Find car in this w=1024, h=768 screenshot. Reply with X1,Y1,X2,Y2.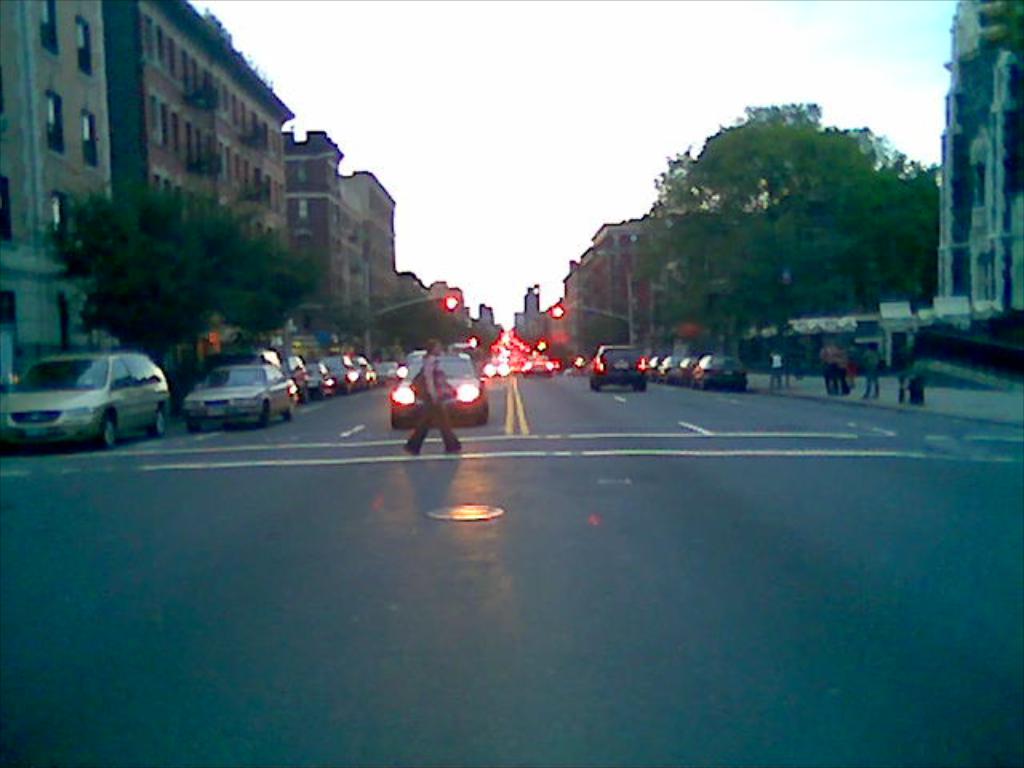
579,334,651,392.
